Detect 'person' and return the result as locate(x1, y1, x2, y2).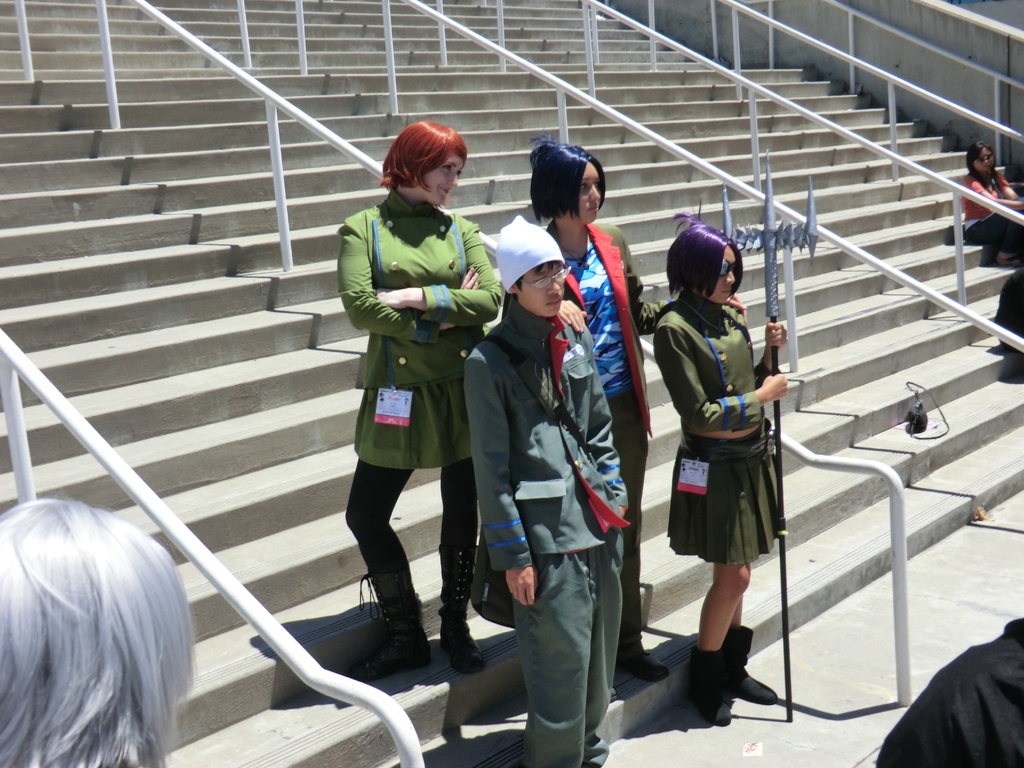
locate(335, 125, 500, 678).
